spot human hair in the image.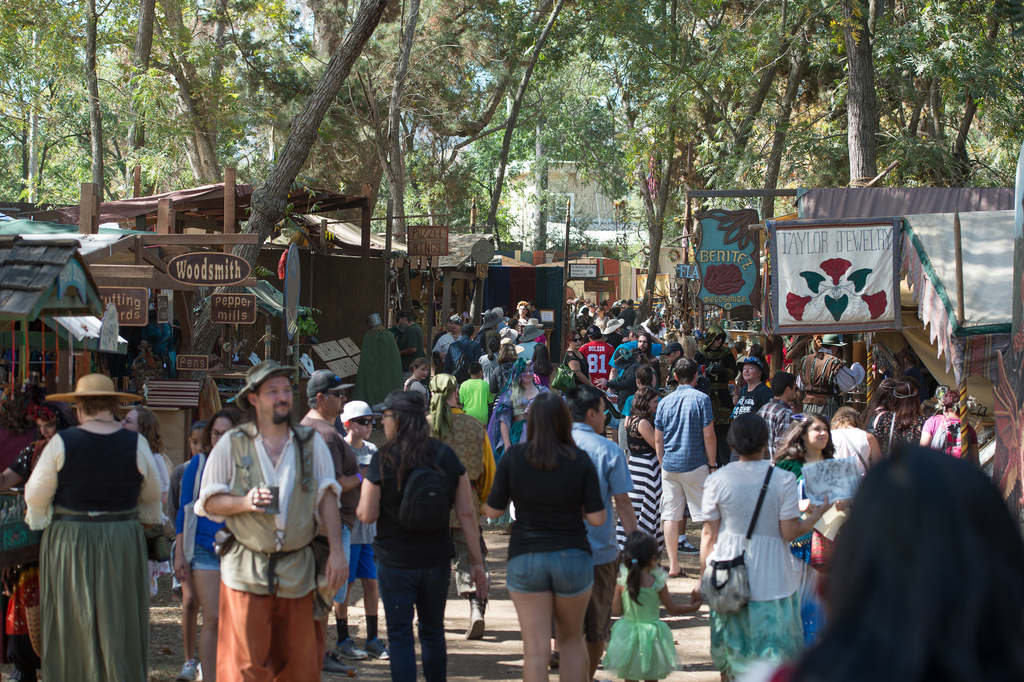
human hair found at locate(508, 363, 531, 408).
